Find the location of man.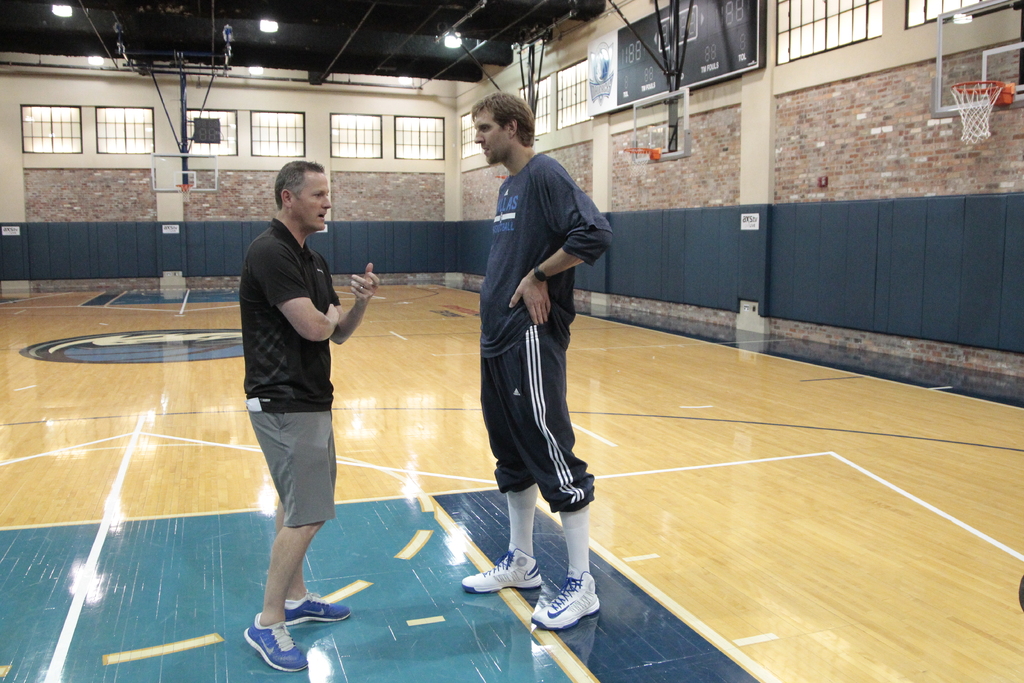
Location: [x1=235, y1=158, x2=385, y2=672].
